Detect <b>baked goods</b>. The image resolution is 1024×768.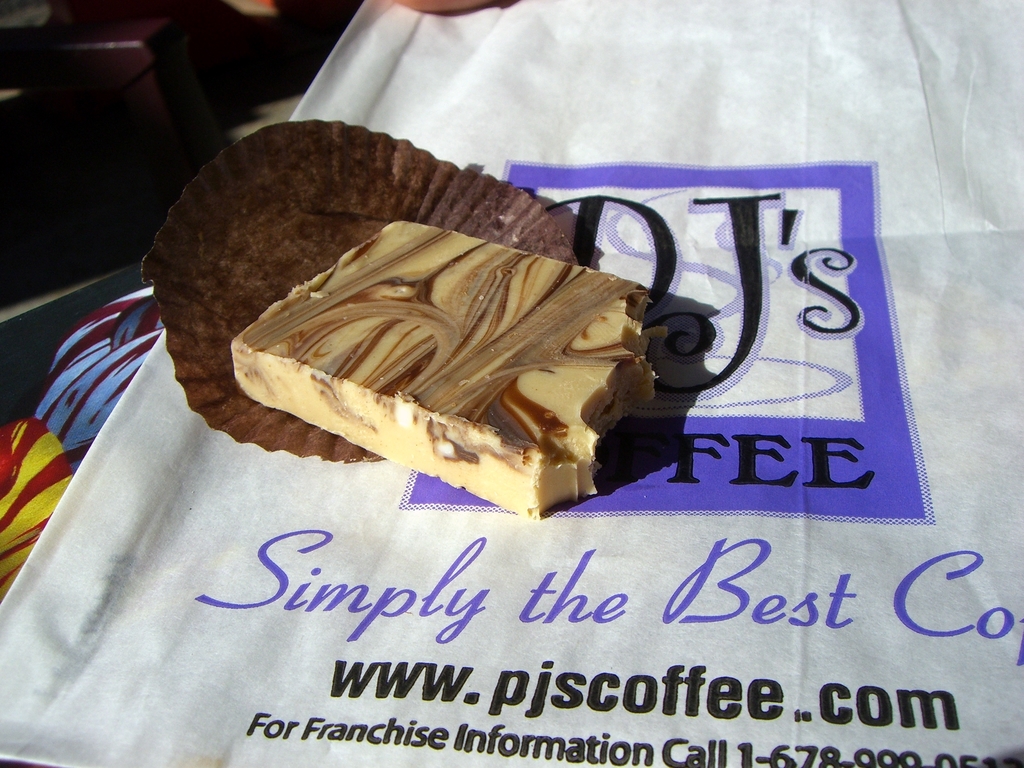
x1=227, y1=220, x2=669, y2=523.
